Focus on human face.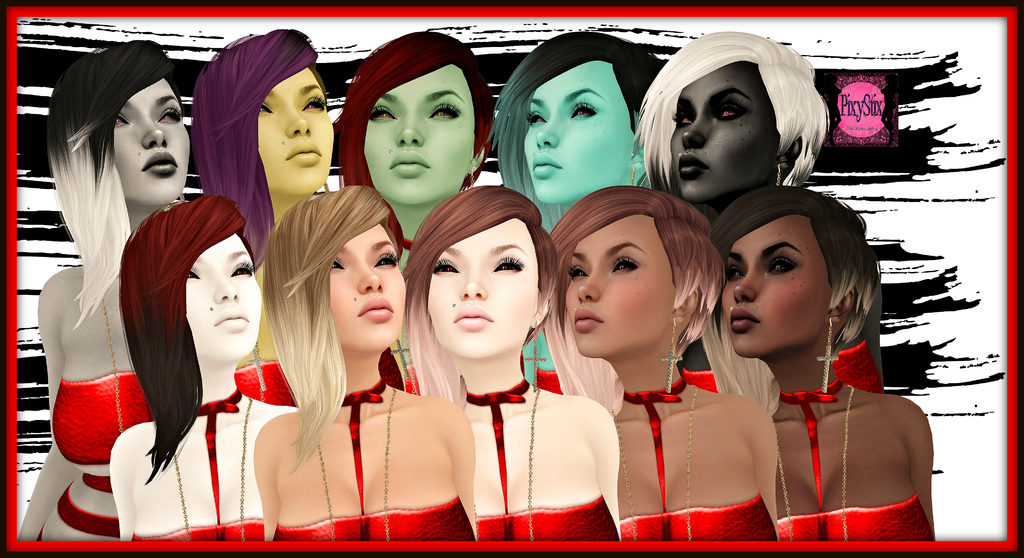
Focused at 365 63 468 203.
